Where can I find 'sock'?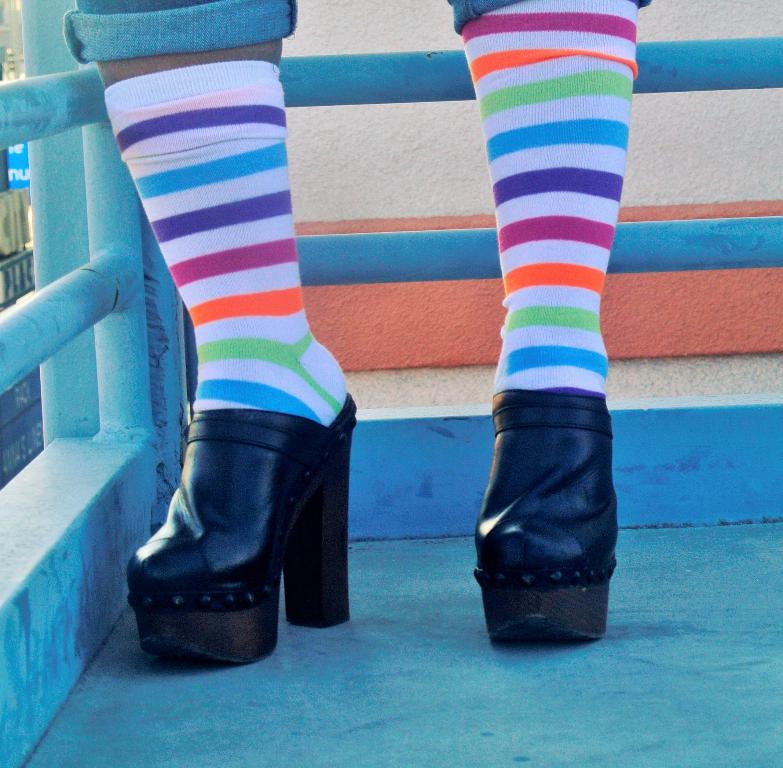
You can find it at region(458, 0, 640, 395).
